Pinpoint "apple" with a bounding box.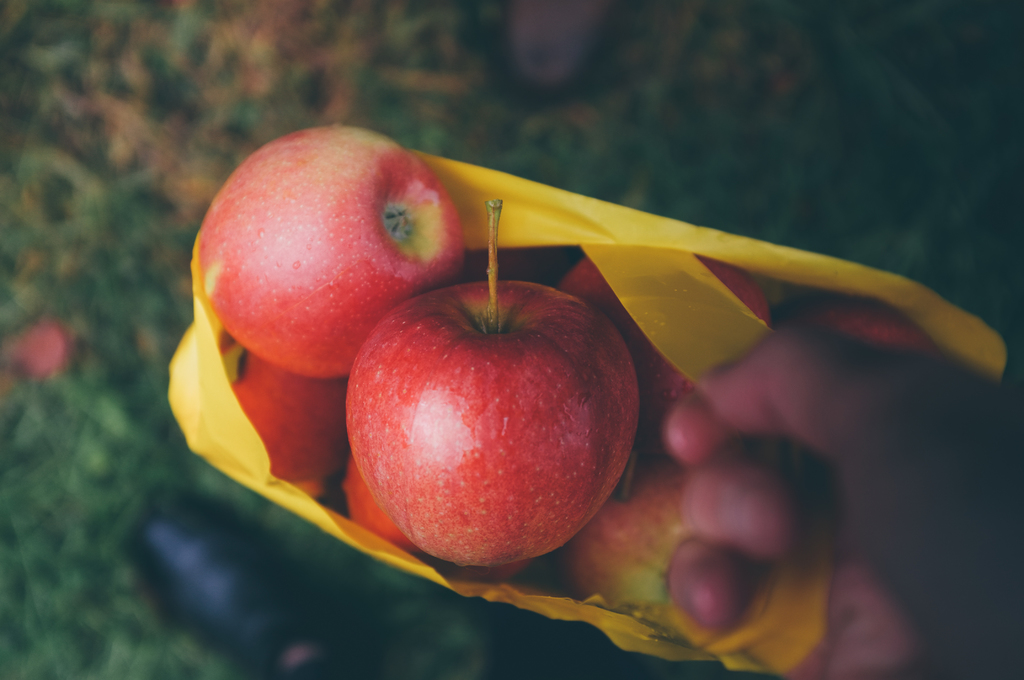
x1=351, y1=254, x2=643, y2=585.
